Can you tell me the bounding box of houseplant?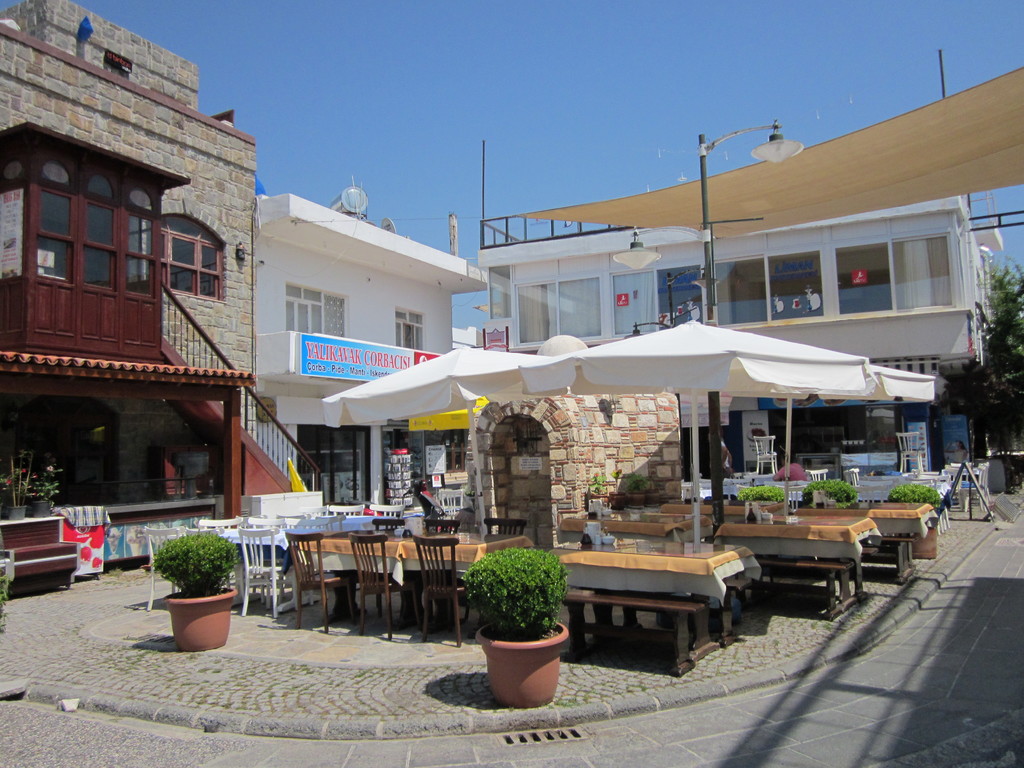
(646, 477, 660, 507).
